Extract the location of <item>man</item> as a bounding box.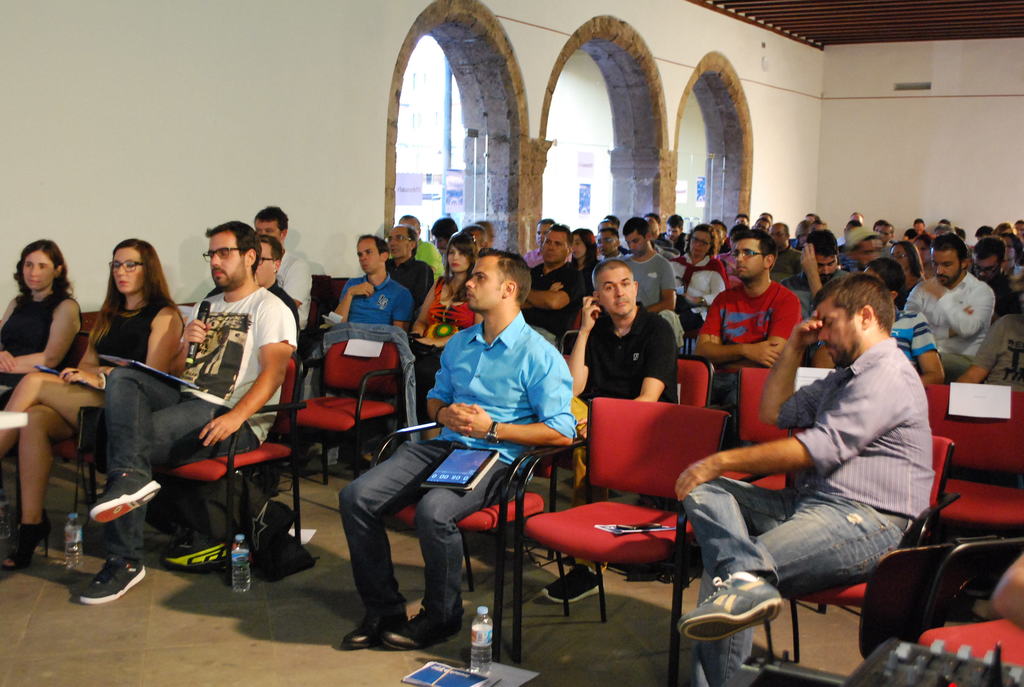
select_region(75, 223, 299, 603).
